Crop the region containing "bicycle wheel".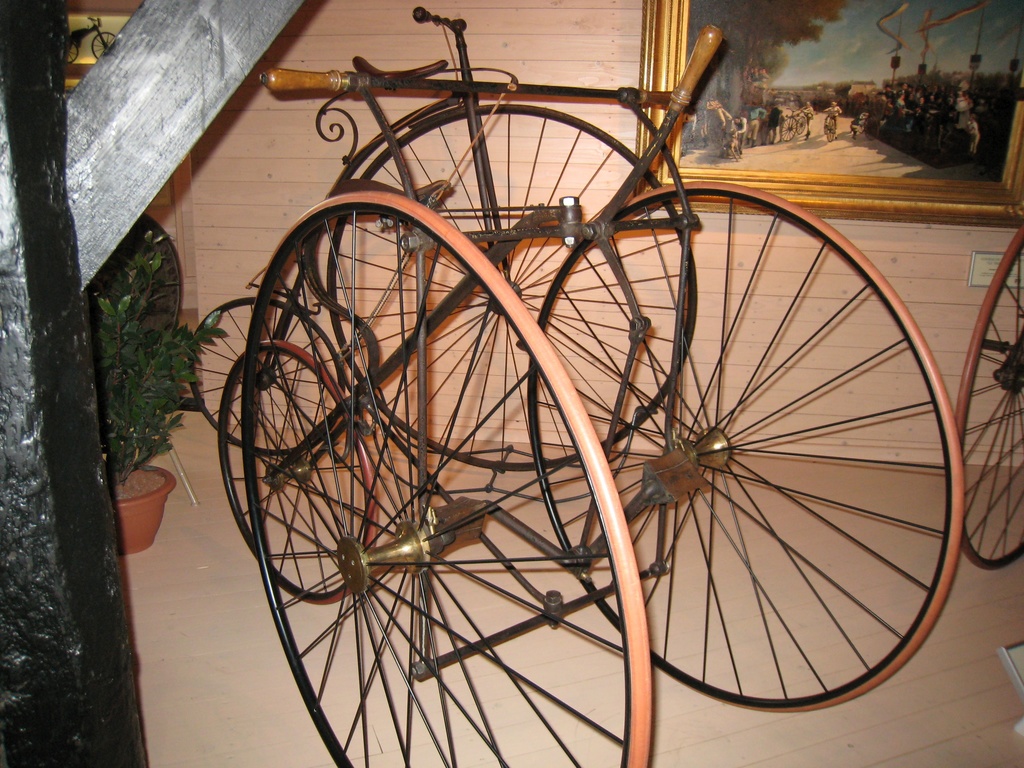
Crop region: <box>184,296,349,462</box>.
